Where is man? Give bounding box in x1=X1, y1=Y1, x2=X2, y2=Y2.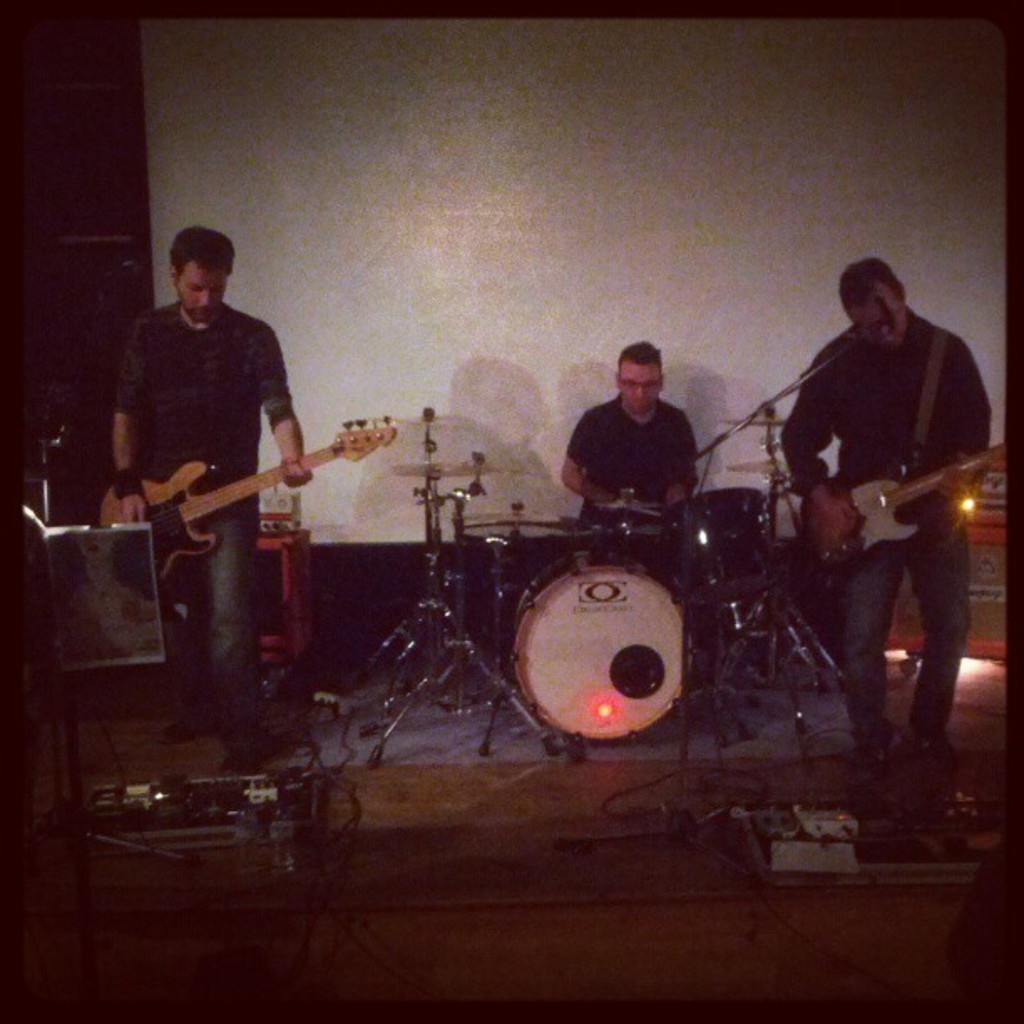
x1=760, y1=234, x2=1001, y2=781.
